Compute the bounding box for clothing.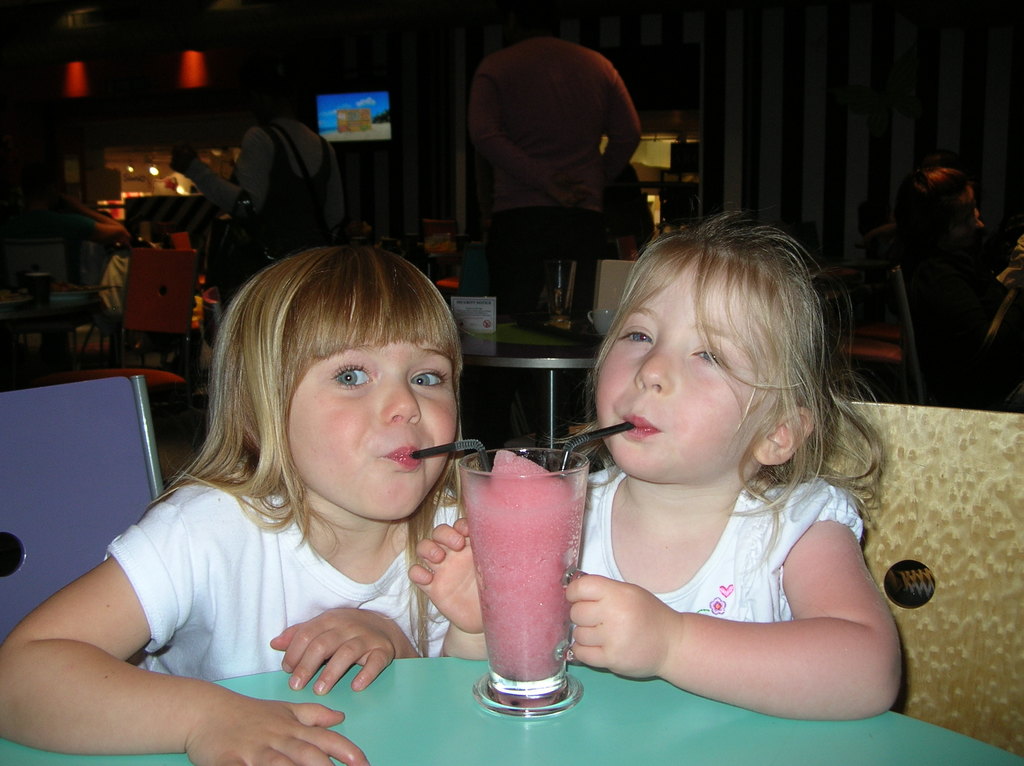
box(568, 461, 870, 630).
